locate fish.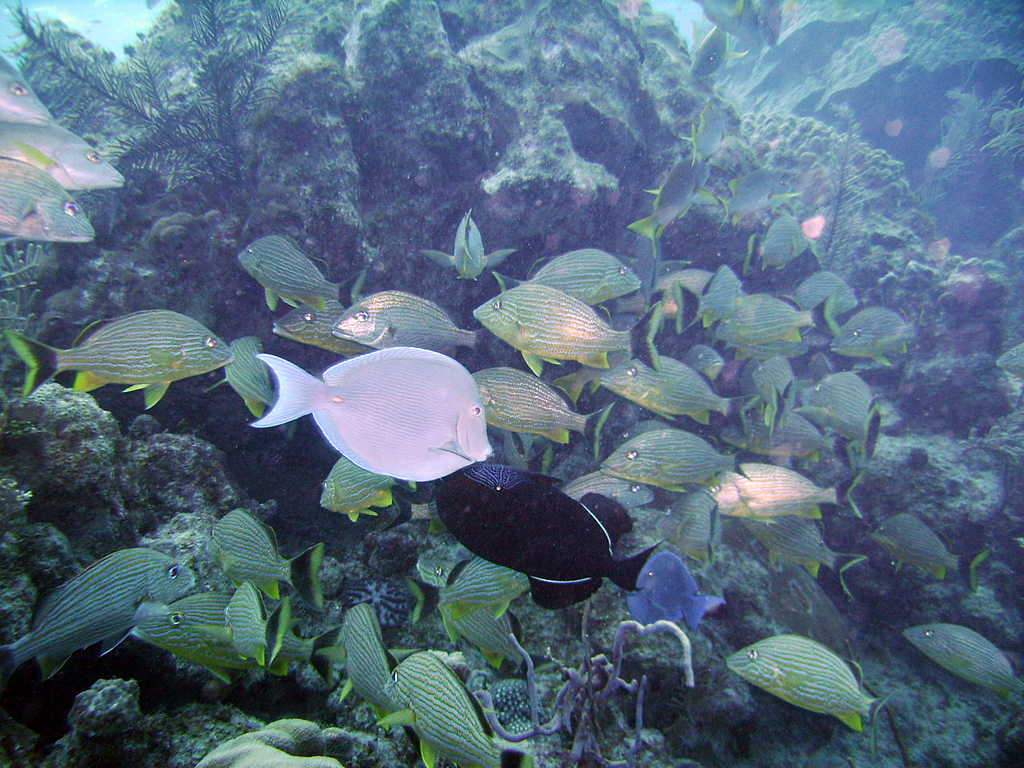
Bounding box: 8, 306, 231, 408.
